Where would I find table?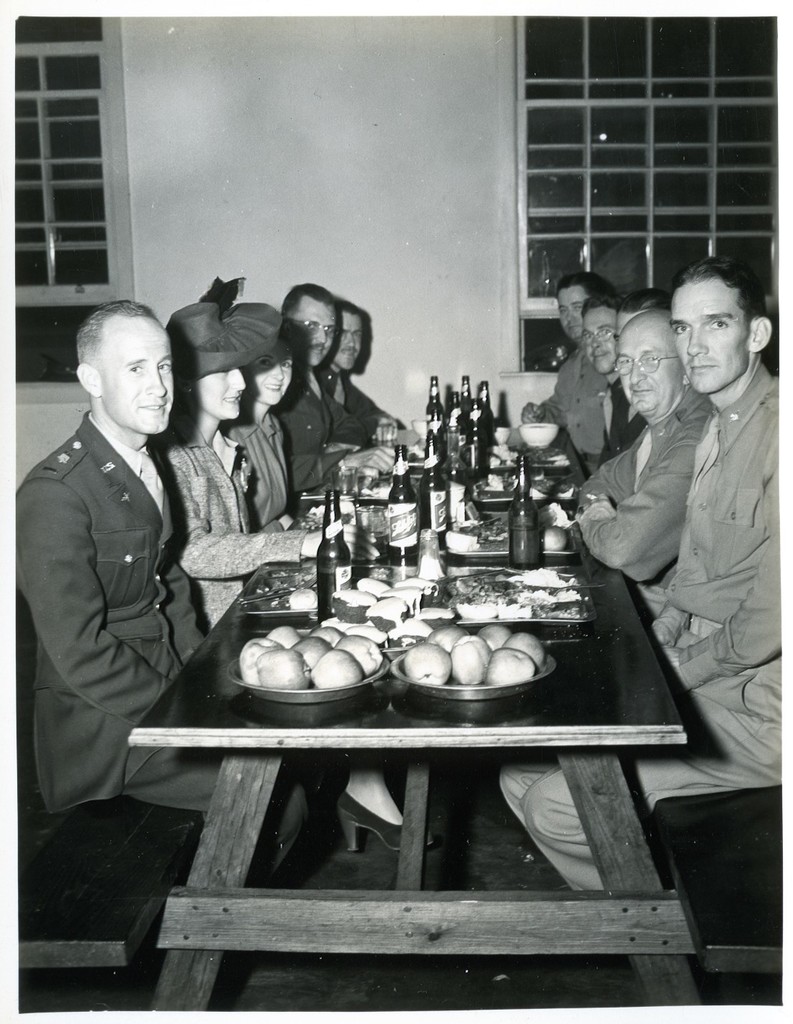
At BBox(283, 410, 612, 556).
